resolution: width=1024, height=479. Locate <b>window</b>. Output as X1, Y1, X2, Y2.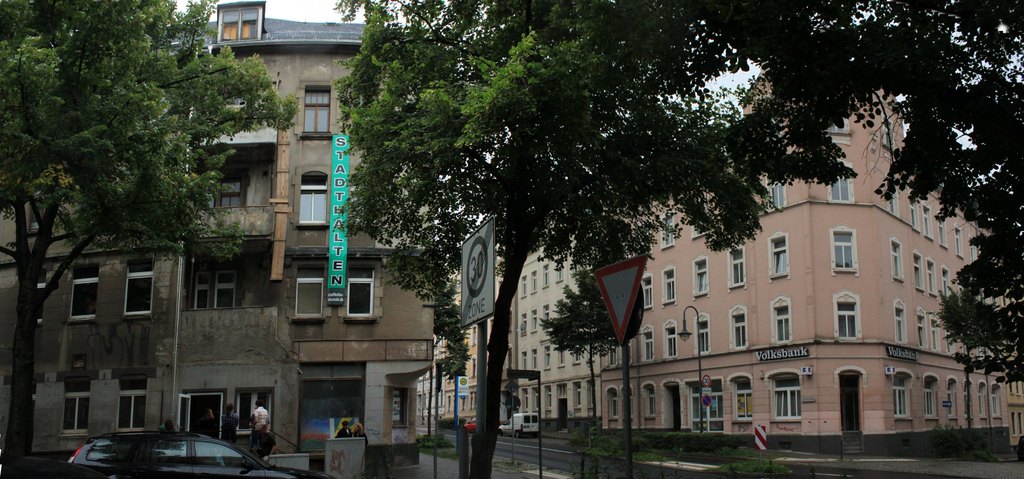
127, 257, 151, 312.
